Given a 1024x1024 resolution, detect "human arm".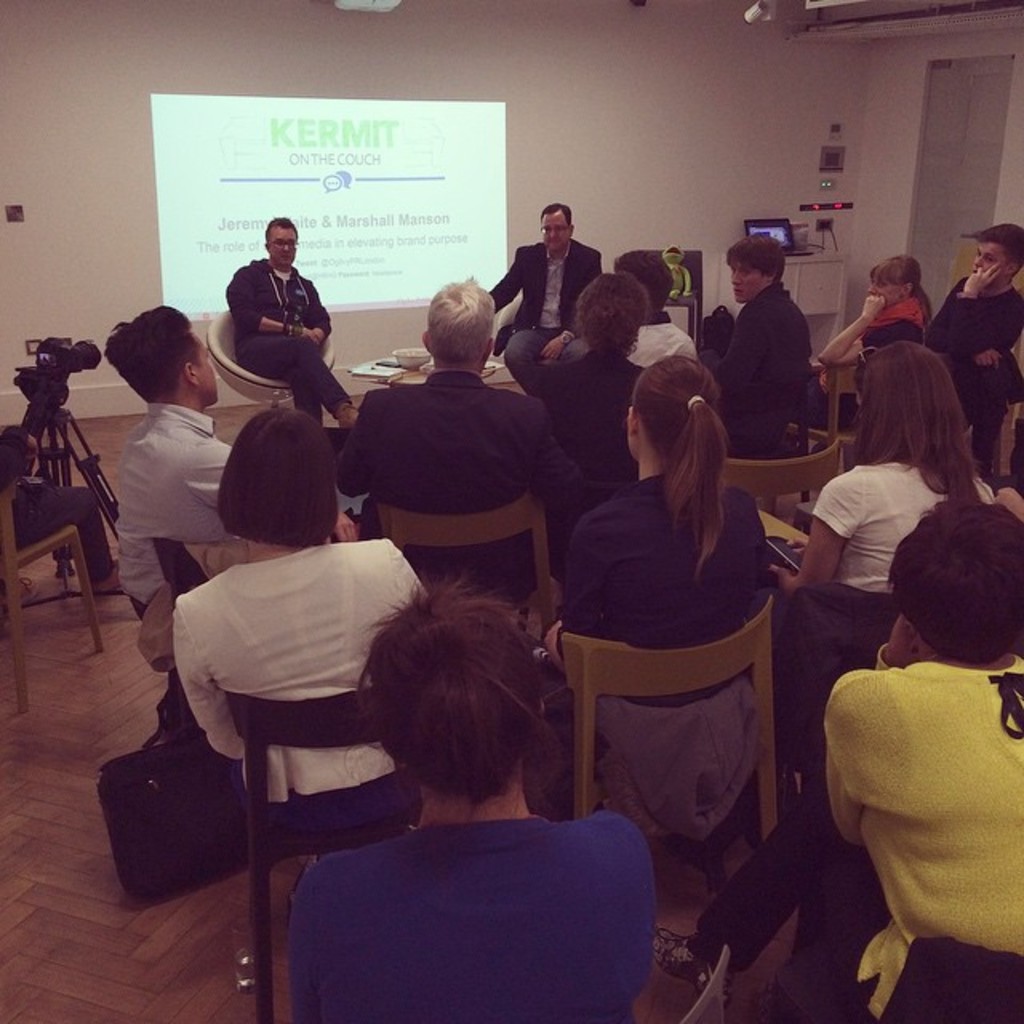
[816, 294, 893, 368].
